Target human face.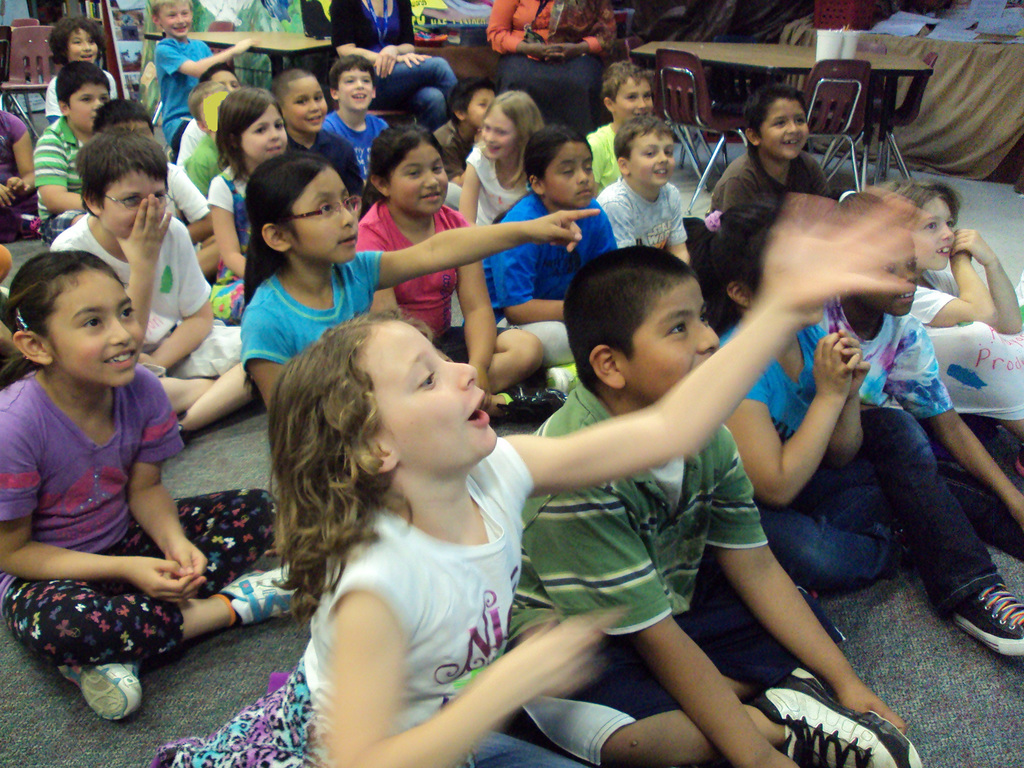
Target region: 100/166/166/236.
